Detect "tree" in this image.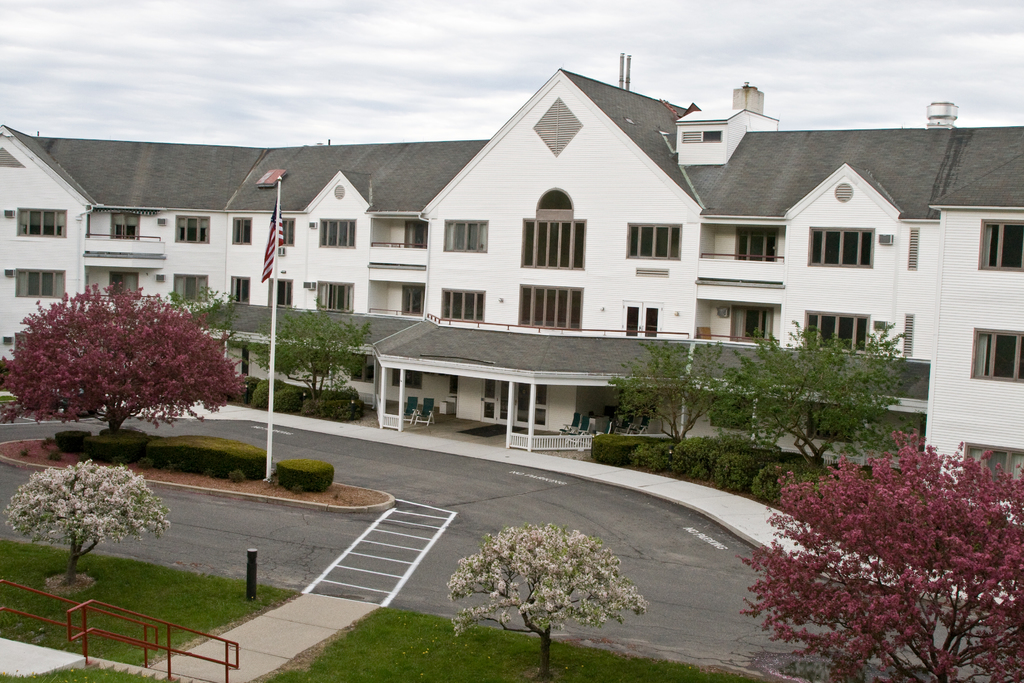
Detection: 438, 484, 703, 672.
